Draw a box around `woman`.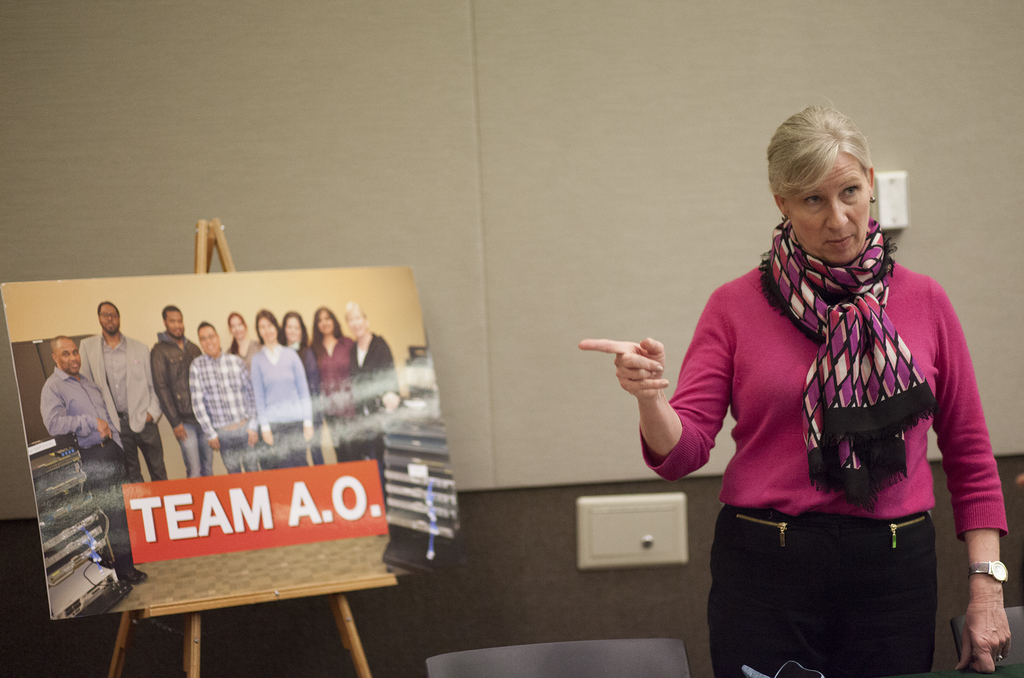
locate(223, 312, 261, 371).
